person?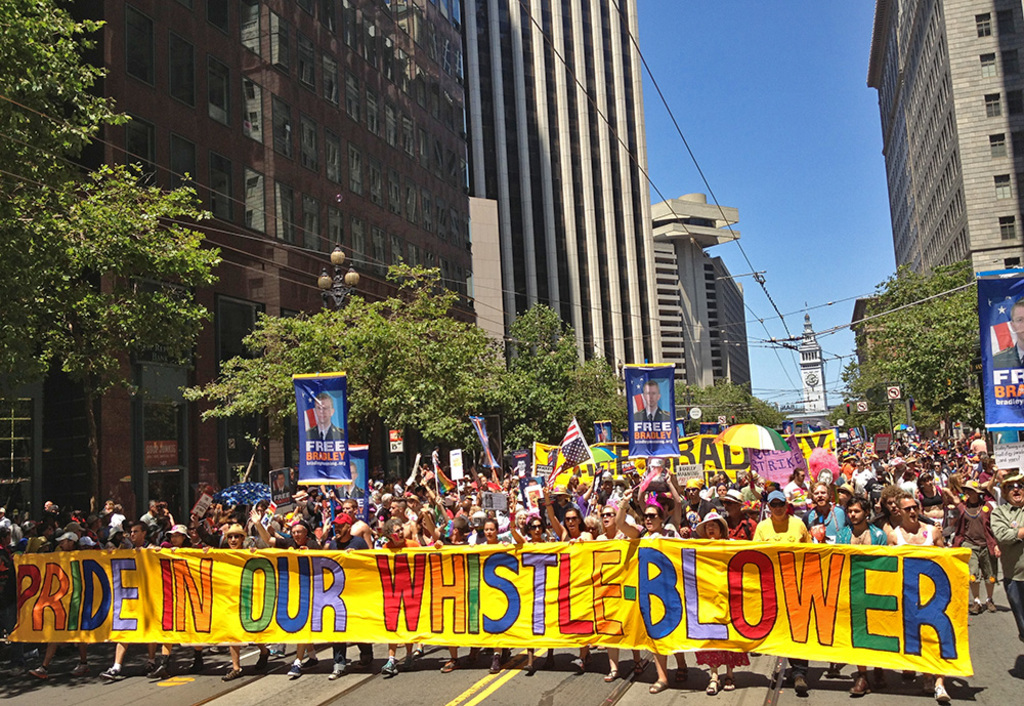
{"x1": 886, "y1": 487, "x2": 948, "y2": 702}
